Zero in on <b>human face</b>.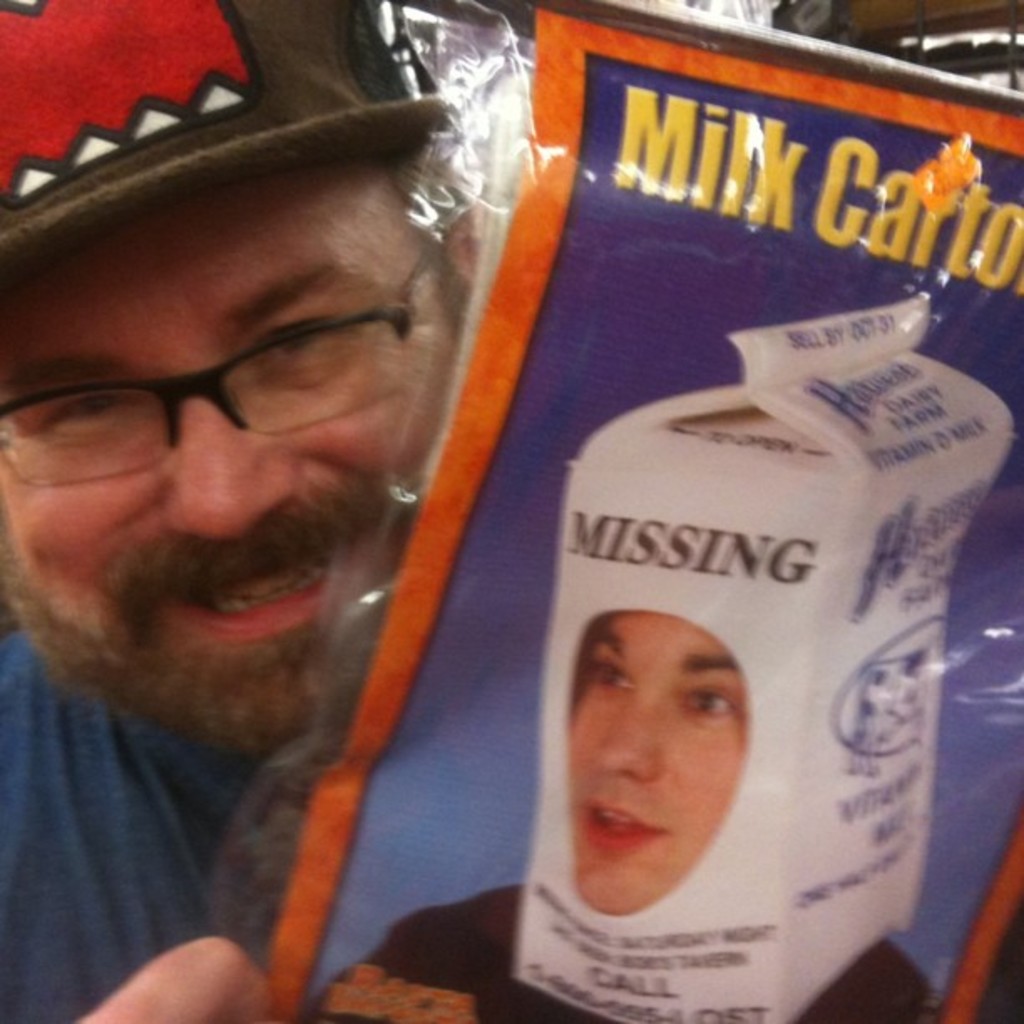
Zeroed in: box=[0, 157, 468, 738].
